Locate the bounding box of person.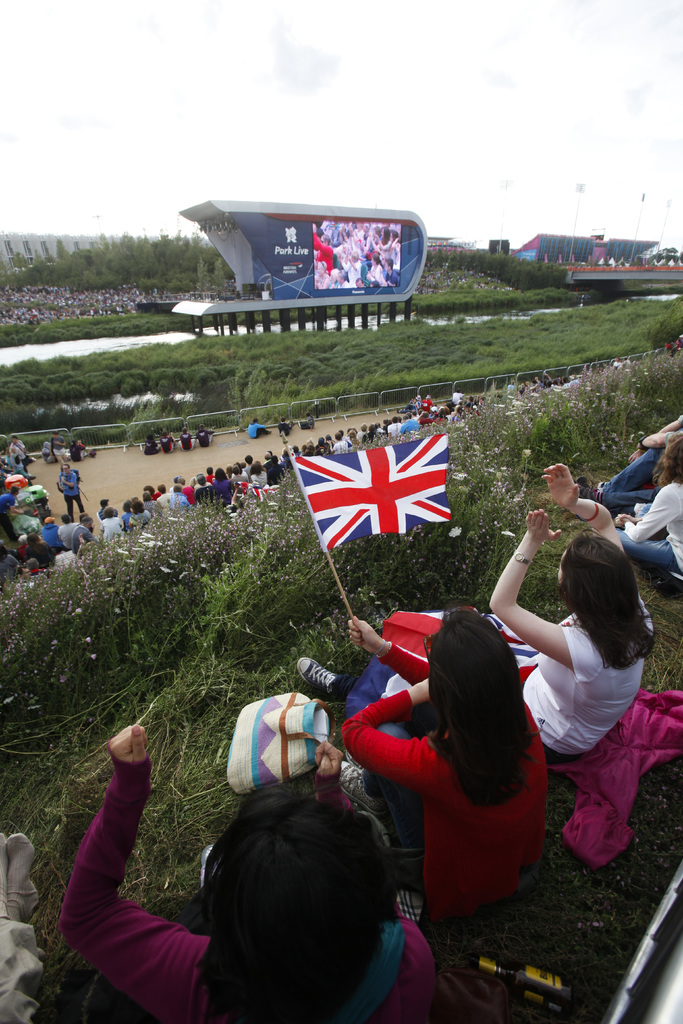
Bounding box: box(347, 596, 555, 952).
